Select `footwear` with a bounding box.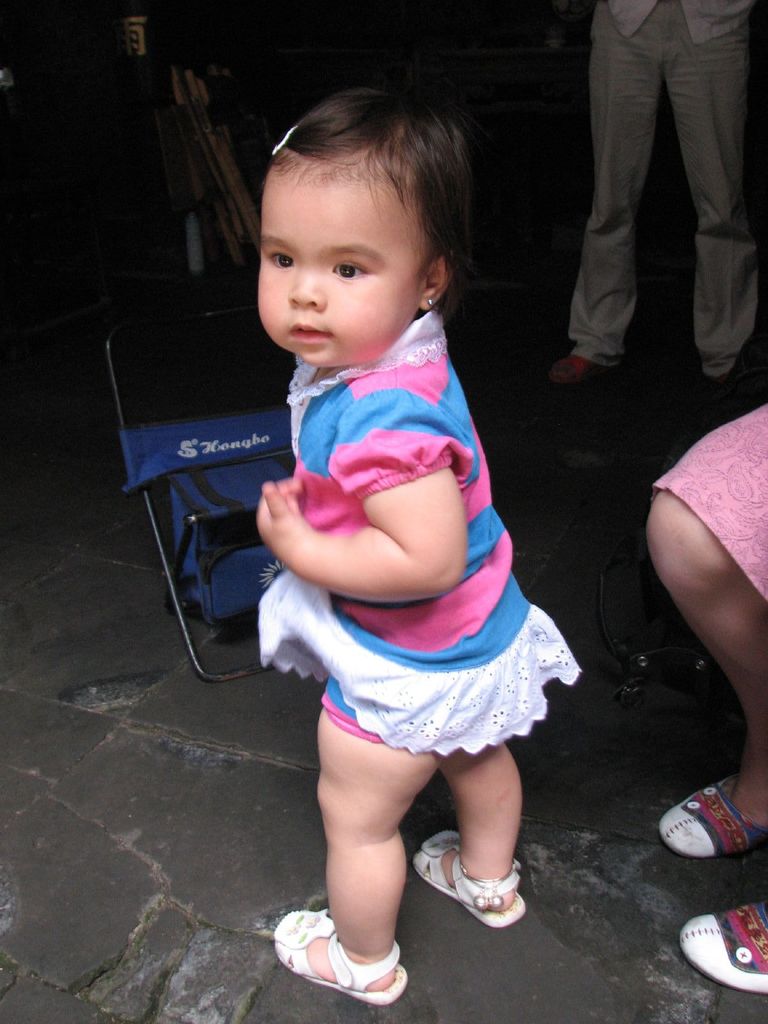
rect(403, 833, 527, 924).
